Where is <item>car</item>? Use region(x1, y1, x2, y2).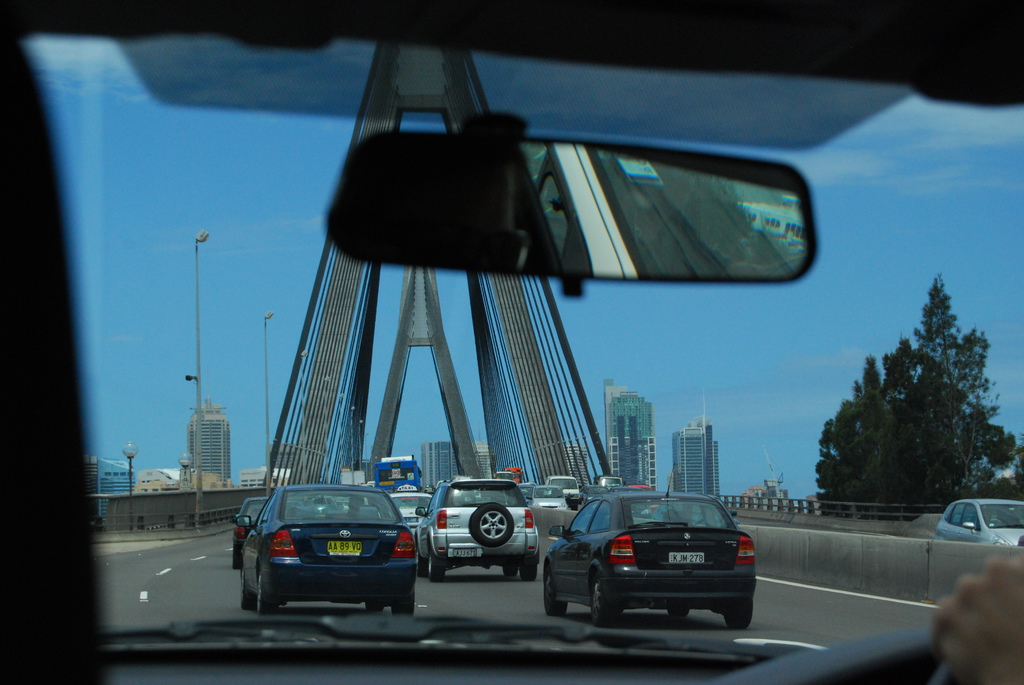
region(390, 491, 429, 533).
